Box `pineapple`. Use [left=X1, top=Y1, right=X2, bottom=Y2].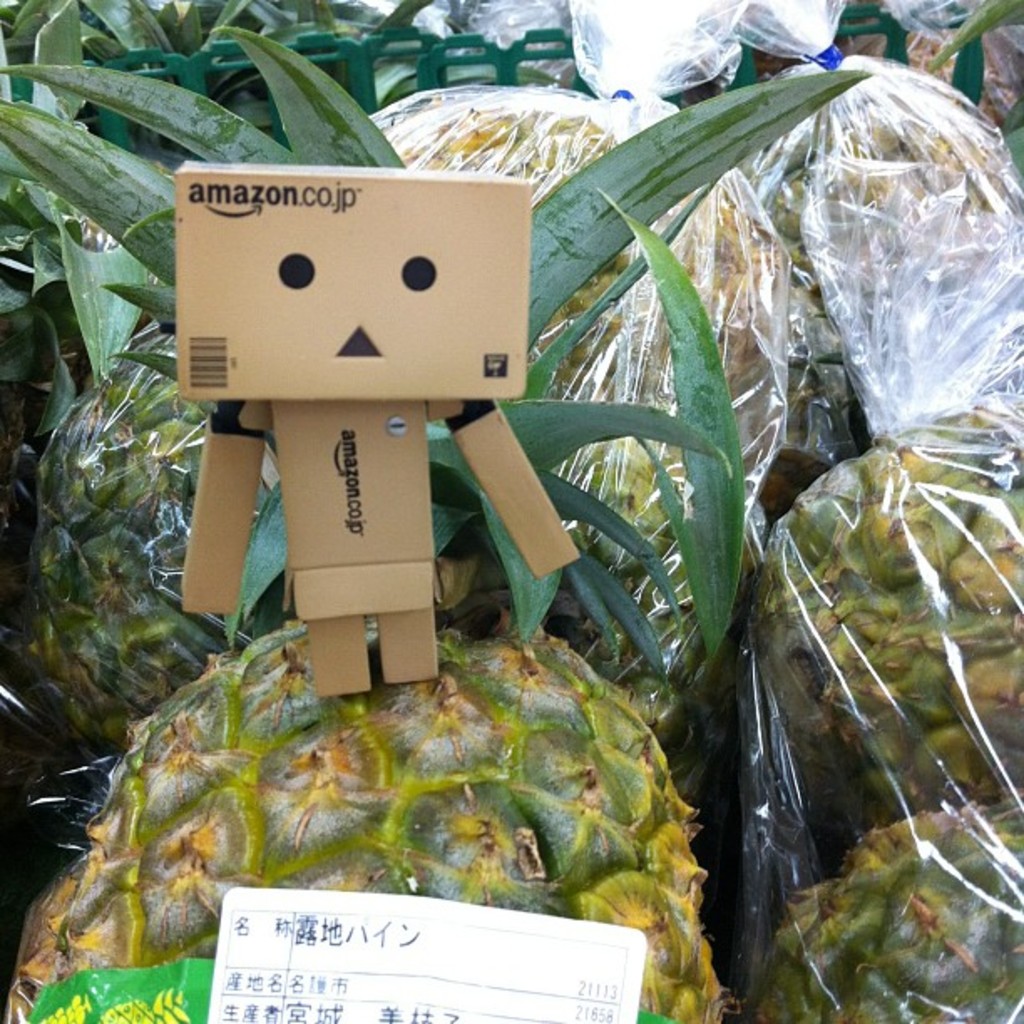
[left=755, top=790, right=1022, bottom=1022].
